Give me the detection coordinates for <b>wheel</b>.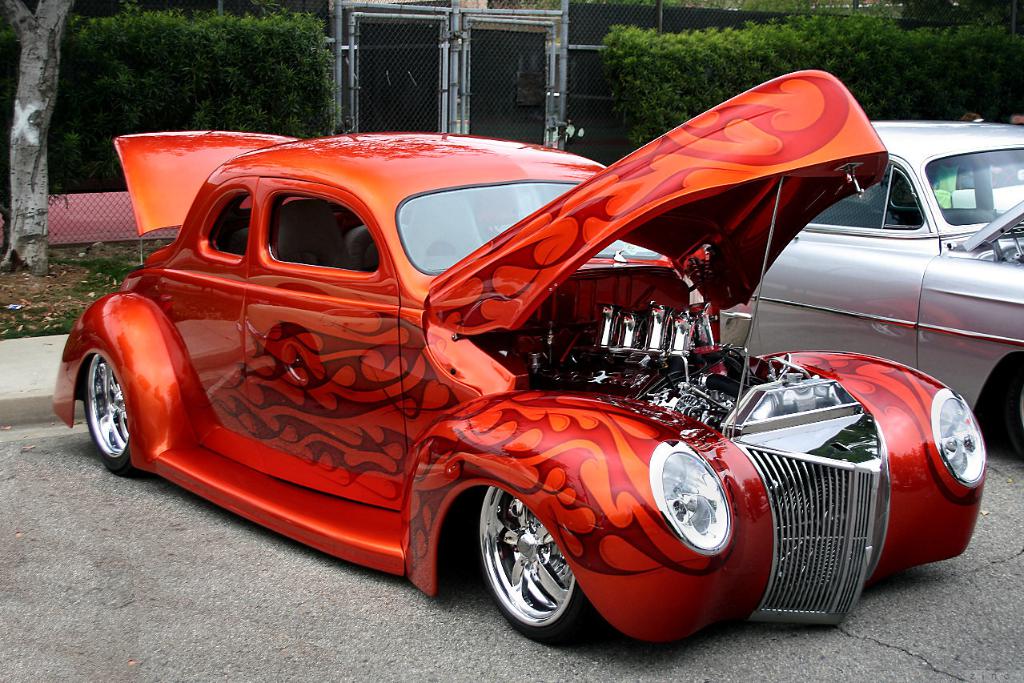
{"left": 475, "top": 480, "right": 608, "bottom": 641}.
